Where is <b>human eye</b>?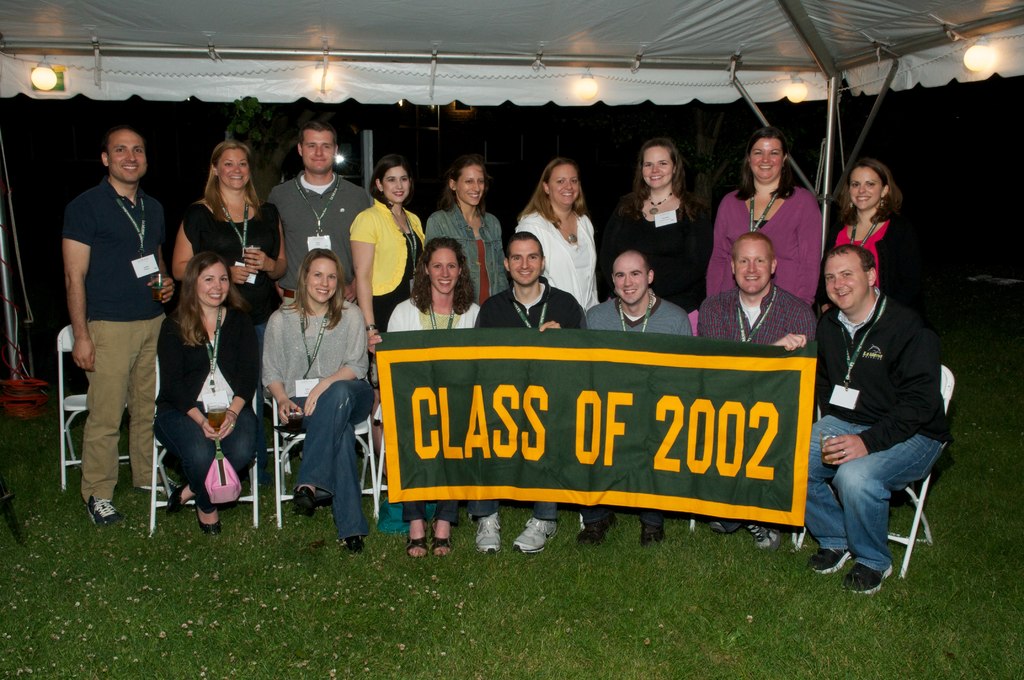
bbox=[557, 179, 563, 184].
